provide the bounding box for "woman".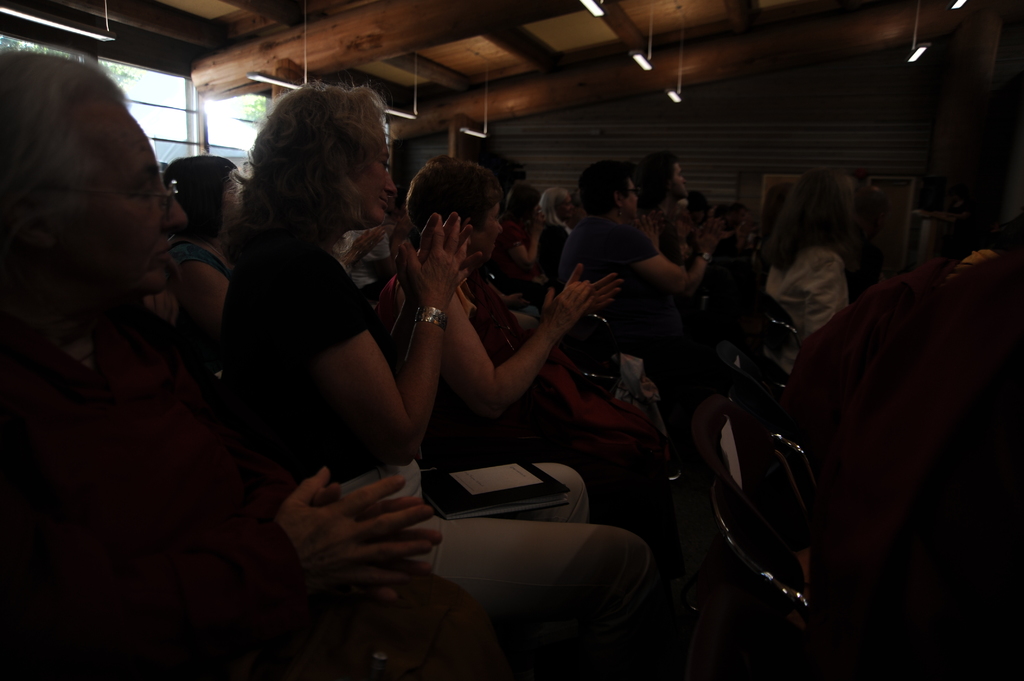
BBox(501, 186, 548, 287).
